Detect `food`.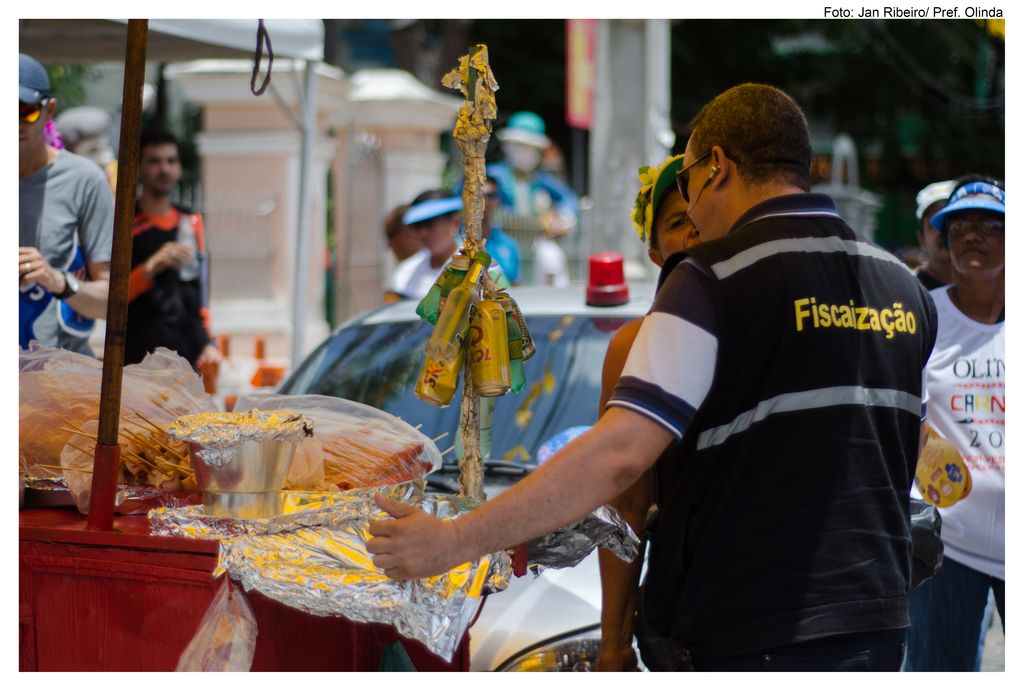
Detected at <box>342,429,396,462</box>.
